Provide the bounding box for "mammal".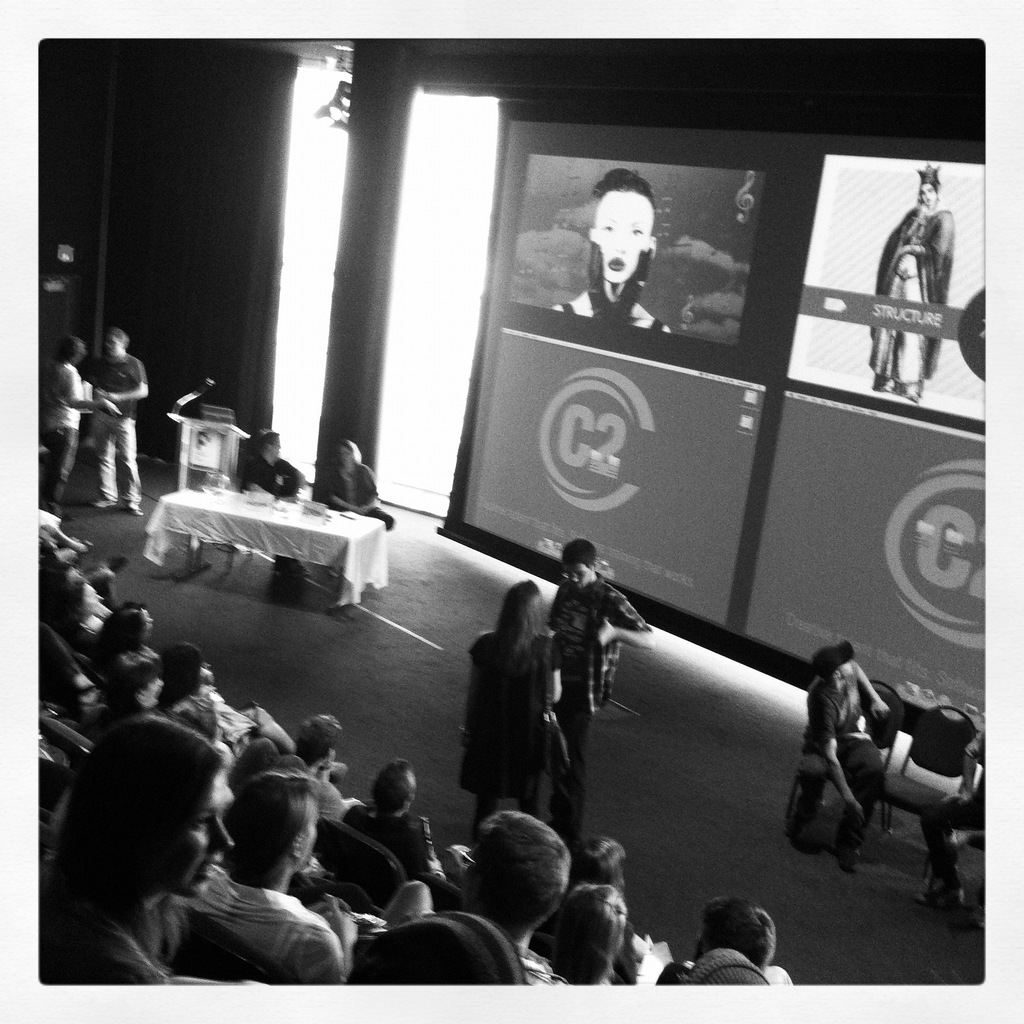
[794,634,900,872].
